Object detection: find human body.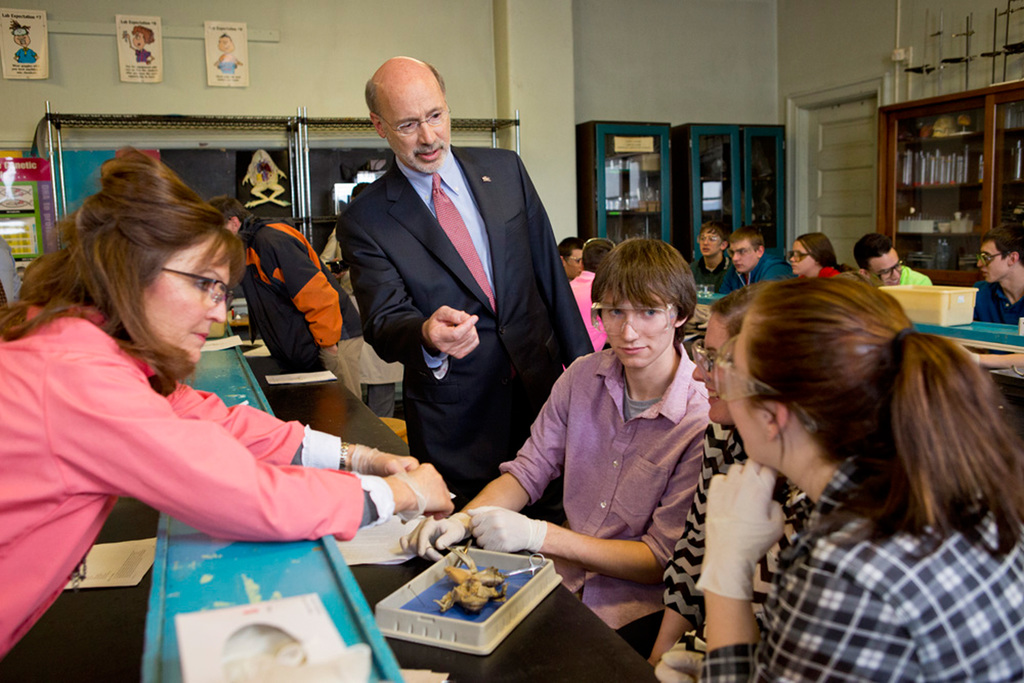
detection(0, 294, 456, 661).
